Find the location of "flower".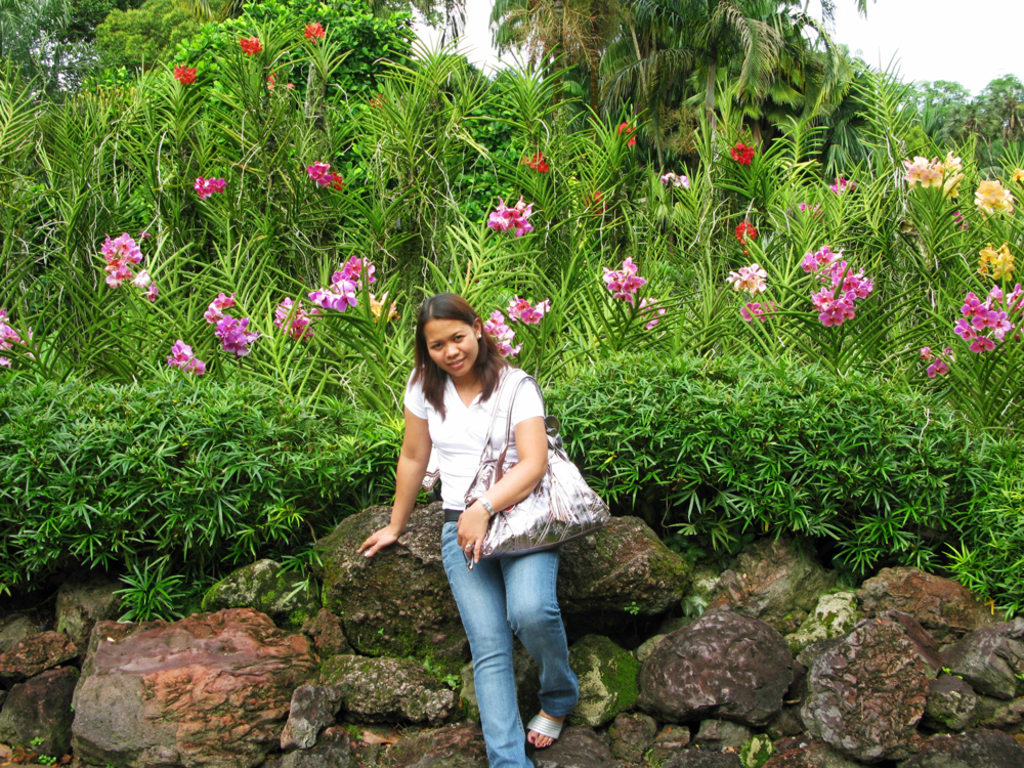
Location: 732, 218, 754, 250.
